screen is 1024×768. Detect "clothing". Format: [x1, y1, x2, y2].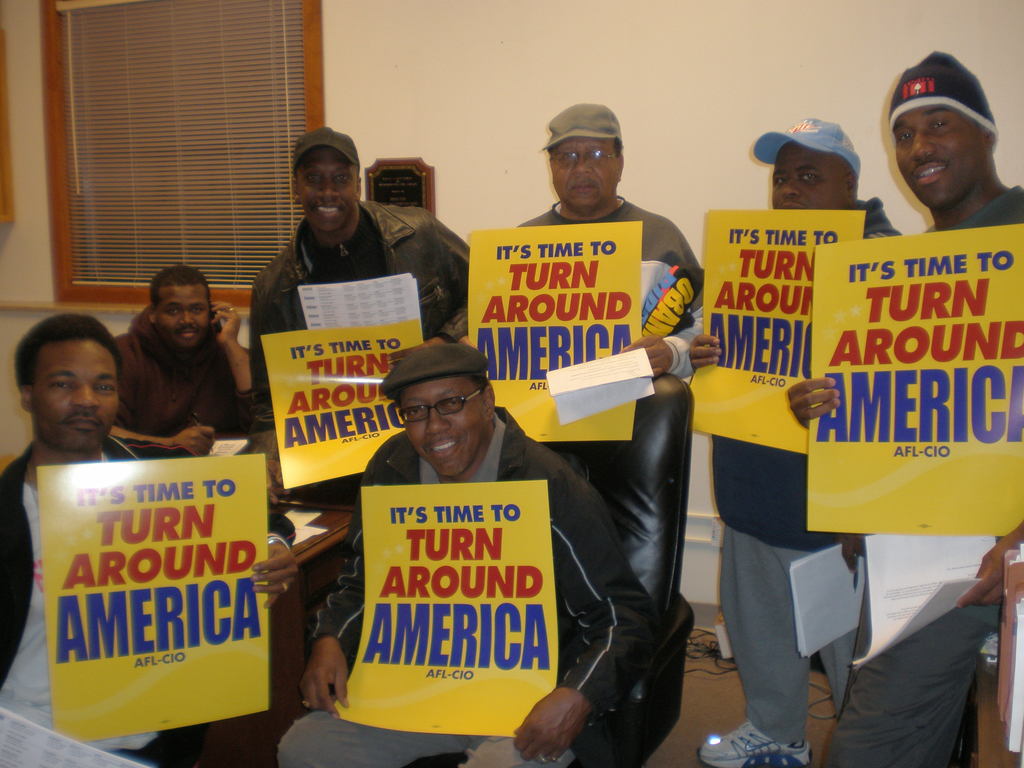
[692, 189, 895, 751].
